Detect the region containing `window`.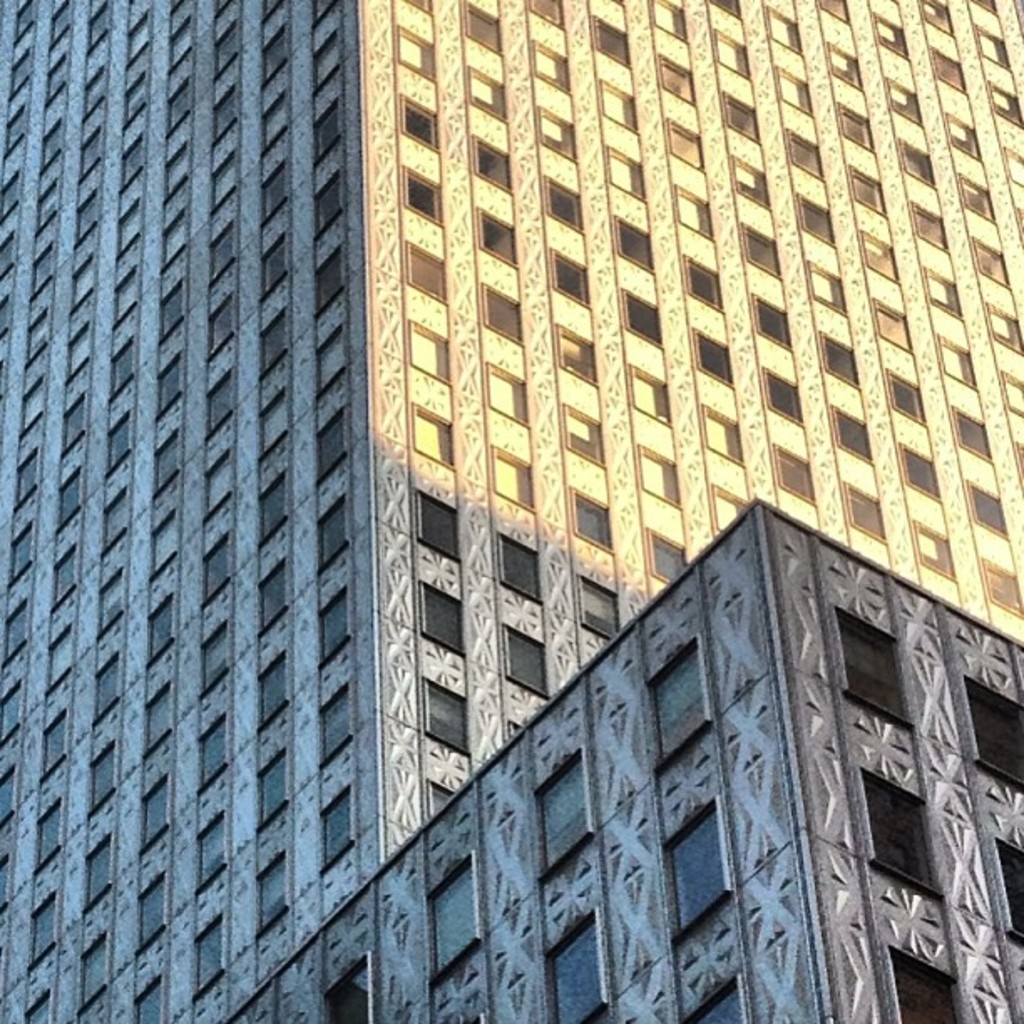
407, 166, 442, 218.
